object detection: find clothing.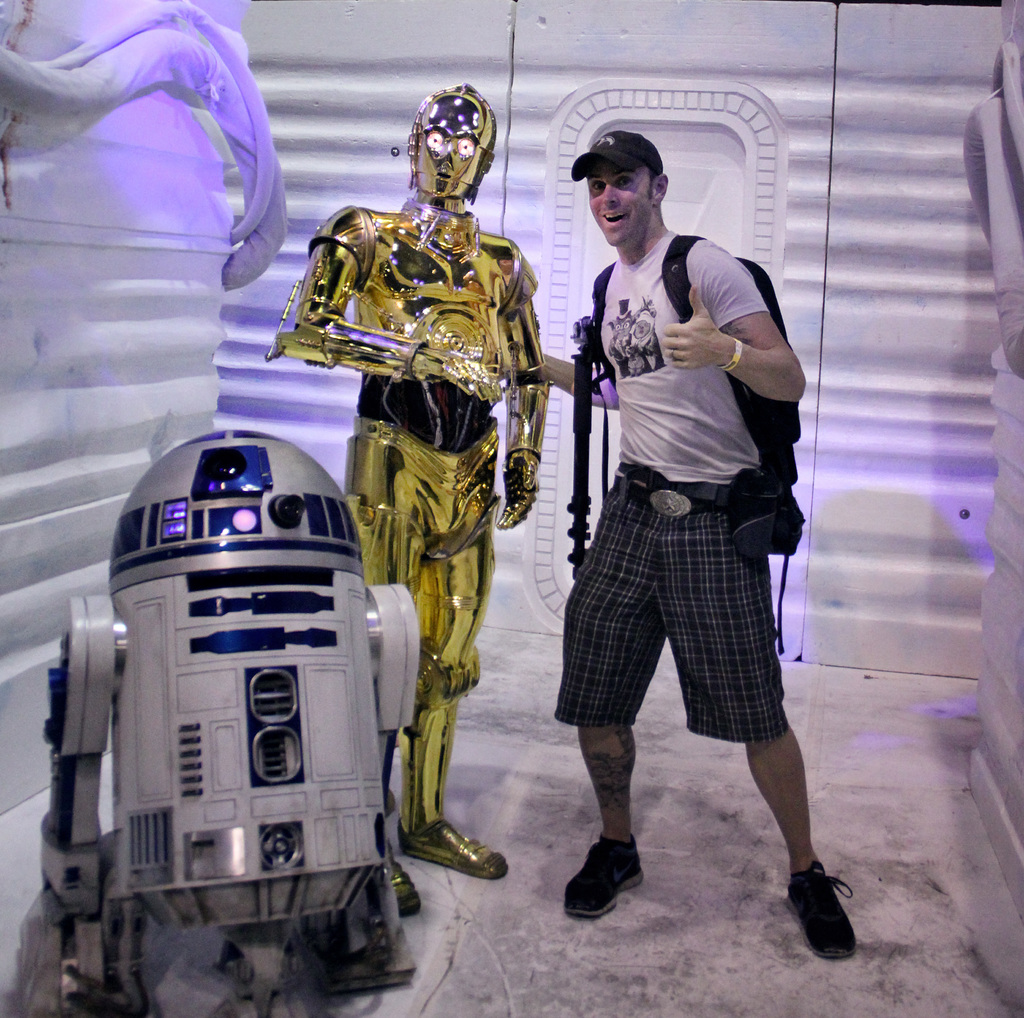
detection(553, 179, 796, 784).
